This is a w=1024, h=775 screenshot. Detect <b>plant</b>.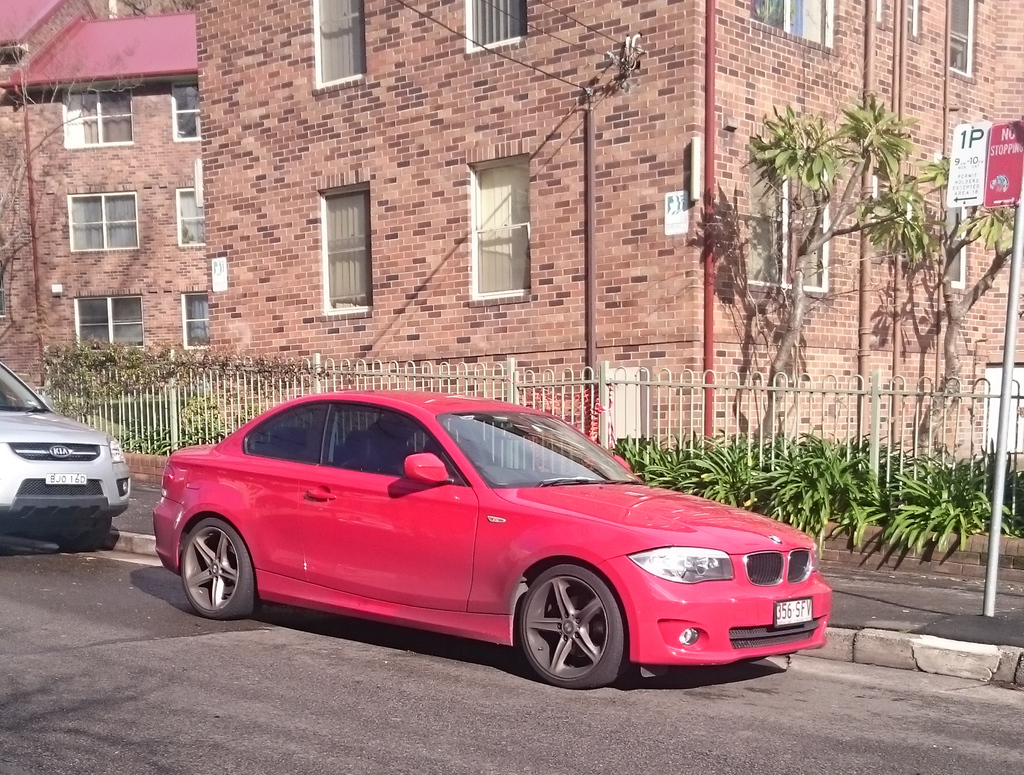
[0,21,159,352].
